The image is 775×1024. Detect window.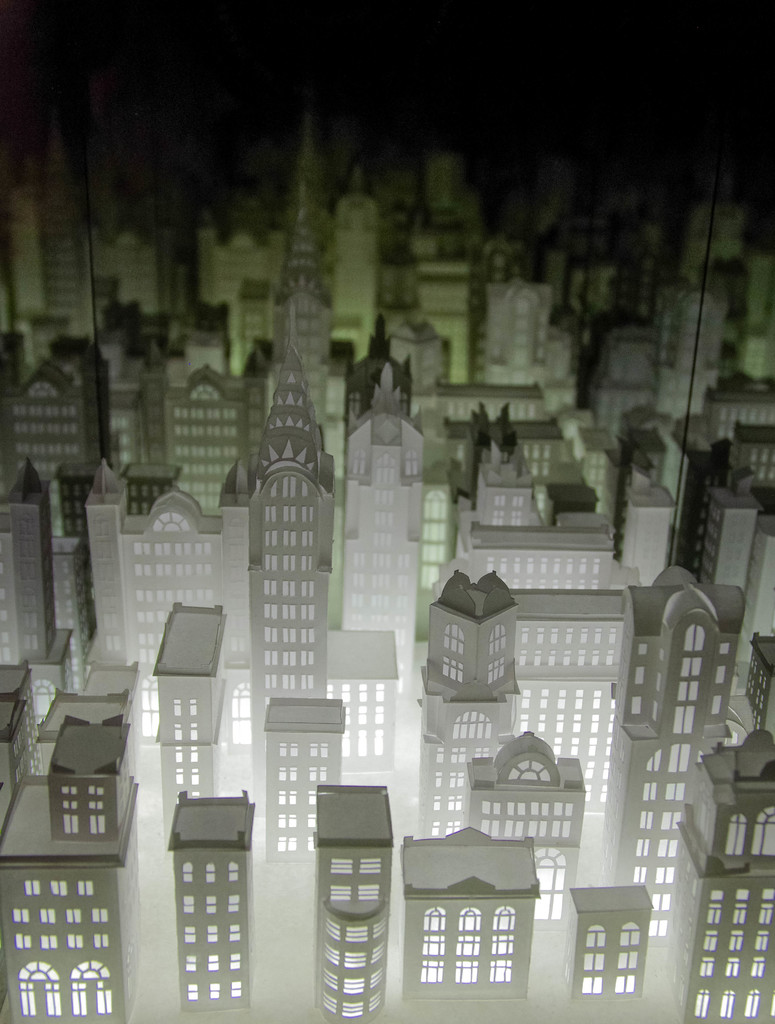
Detection: 60/787/78/794.
